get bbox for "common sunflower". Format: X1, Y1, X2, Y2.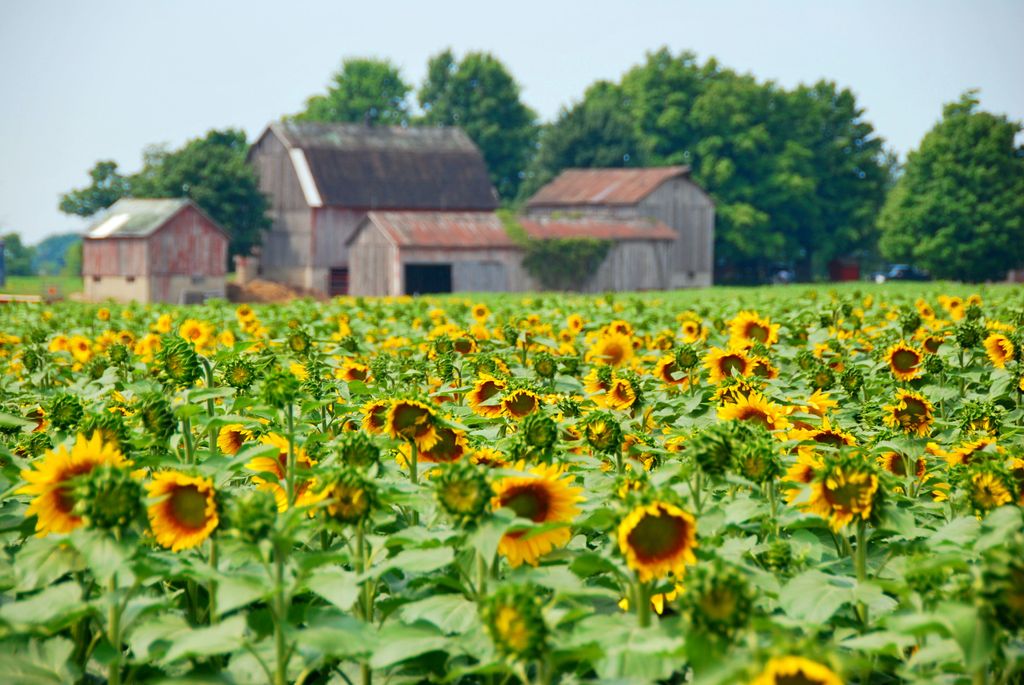
590, 333, 639, 365.
